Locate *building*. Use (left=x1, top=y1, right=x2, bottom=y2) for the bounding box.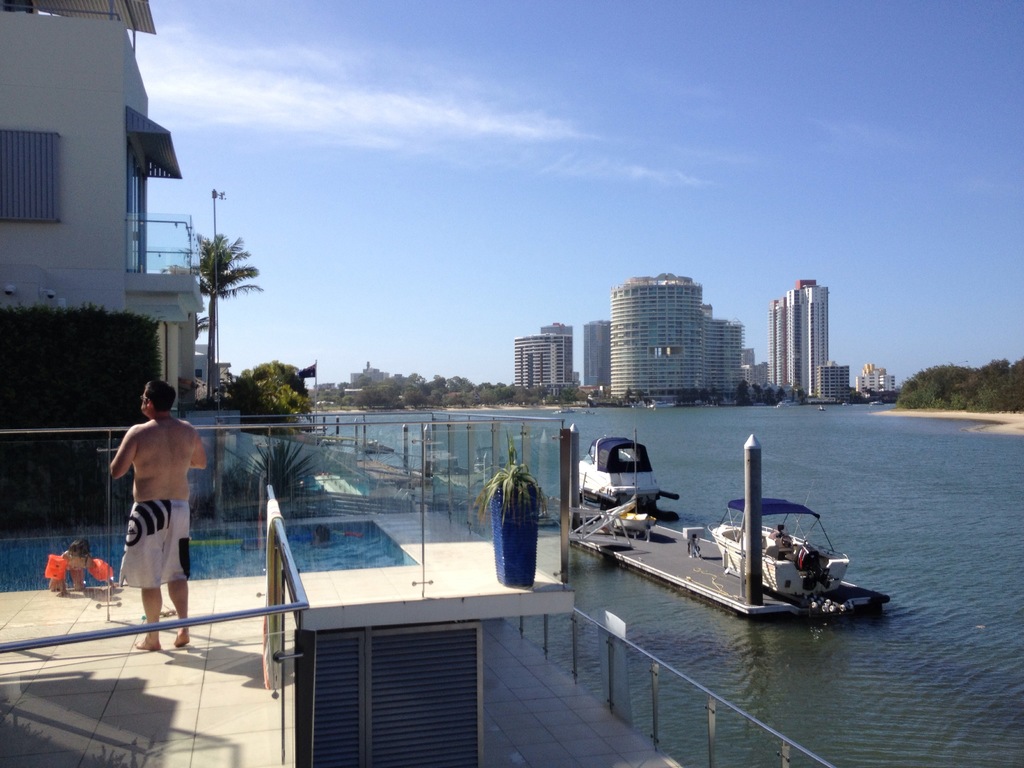
(left=583, top=324, right=613, bottom=388).
